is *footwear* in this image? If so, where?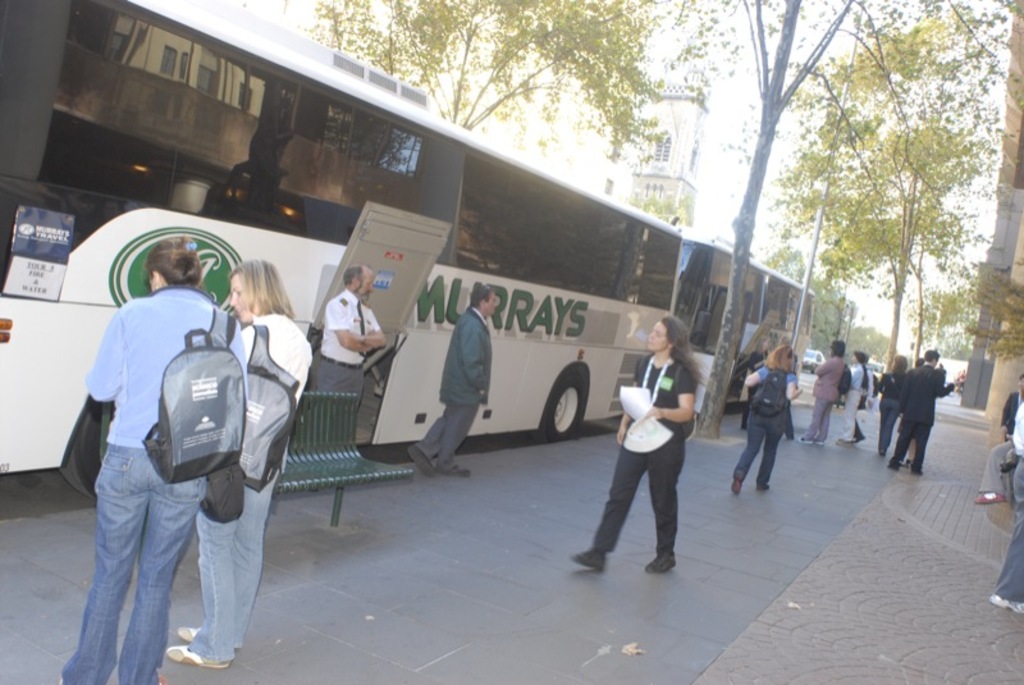
Yes, at <region>403, 439, 431, 471</region>.
